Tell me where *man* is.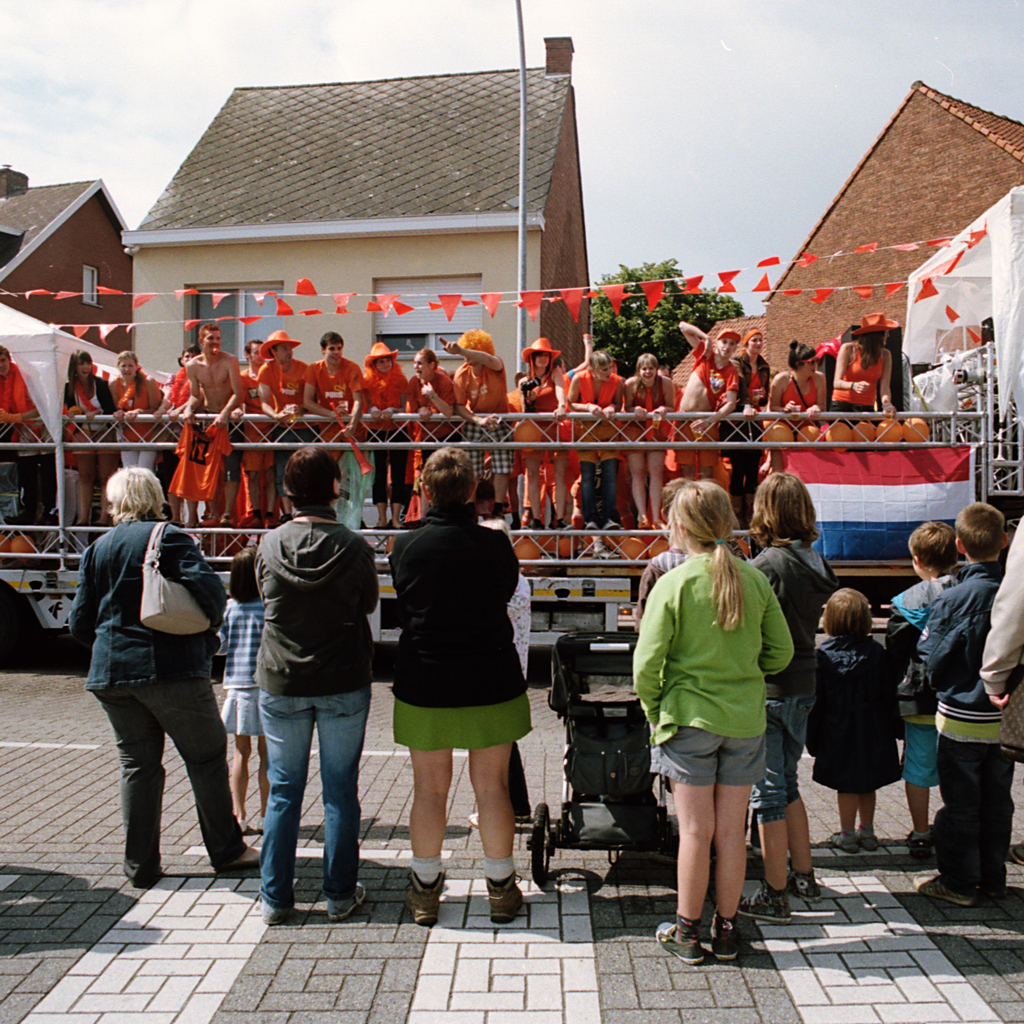
*man* is at 237/333/267/525.
